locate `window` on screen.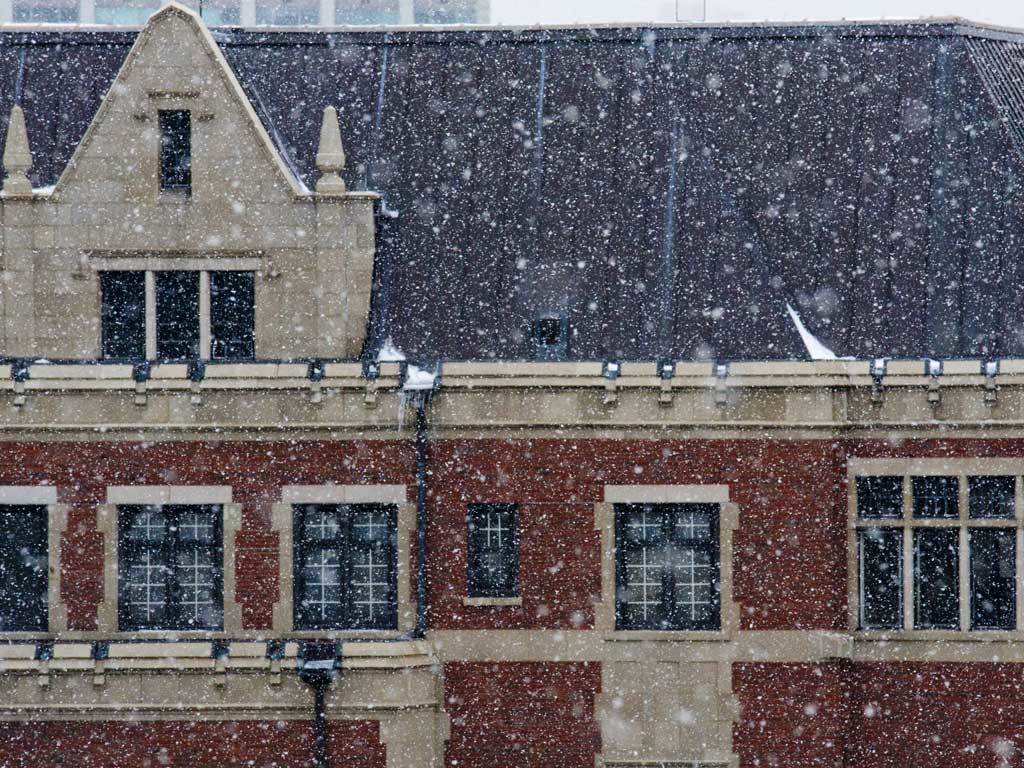
On screen at [467, 494, 517, 604].
